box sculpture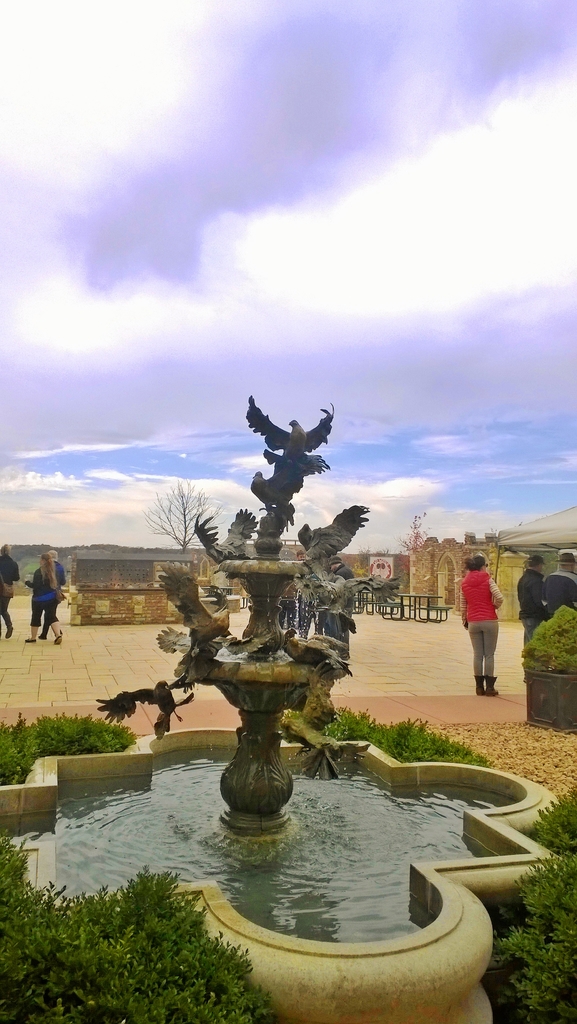
x1=79, y1=371, x2=379, y2=847
